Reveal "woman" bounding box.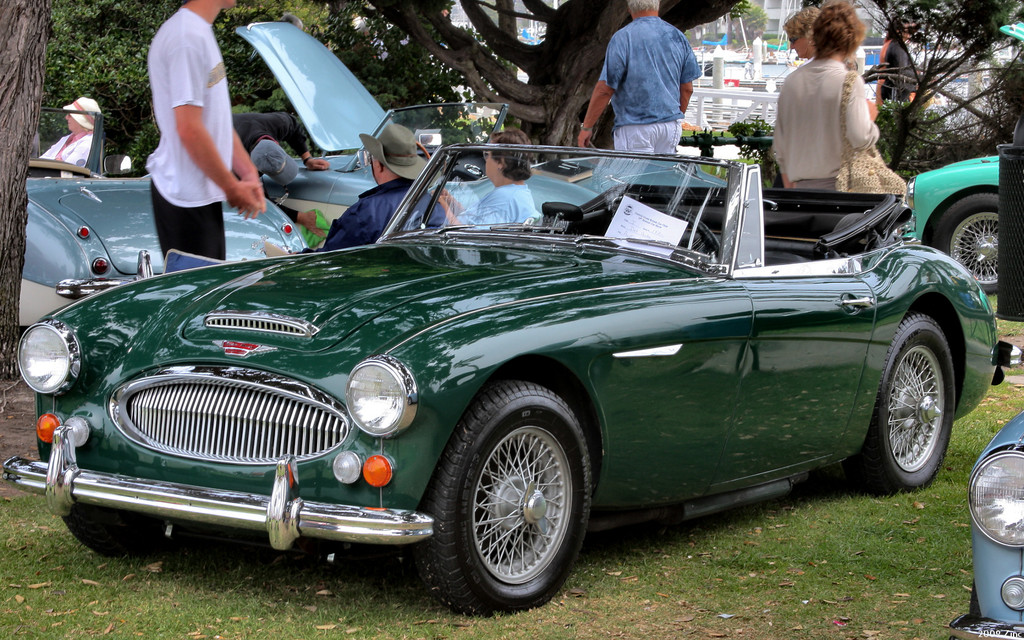
Revealed: <box>775,3,824,65</box>.
